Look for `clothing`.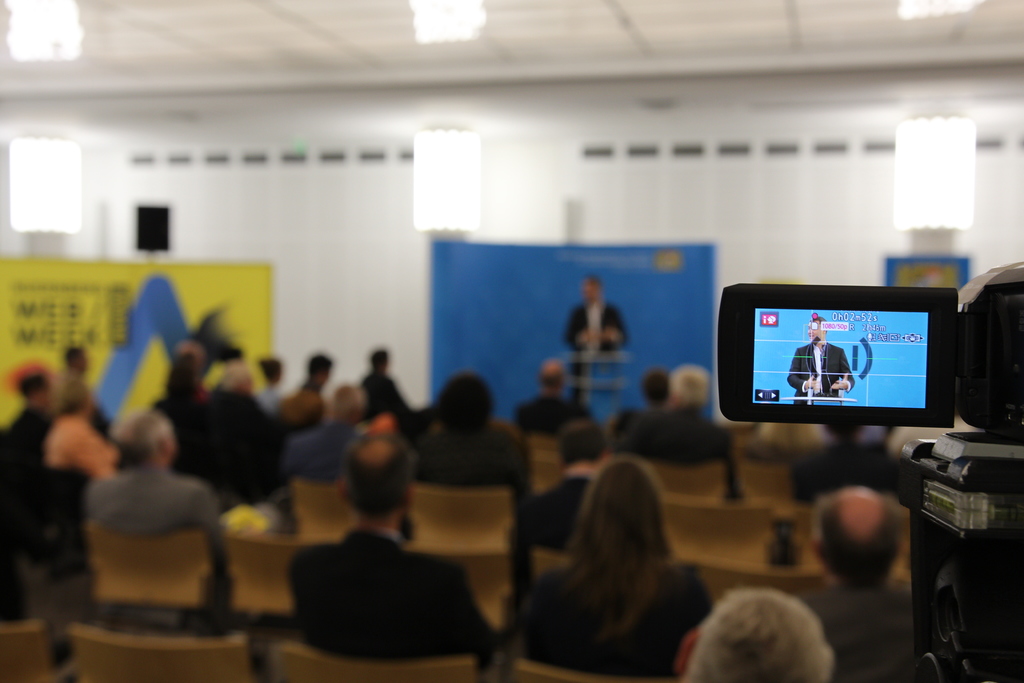
Found: (0,414,56,474).
